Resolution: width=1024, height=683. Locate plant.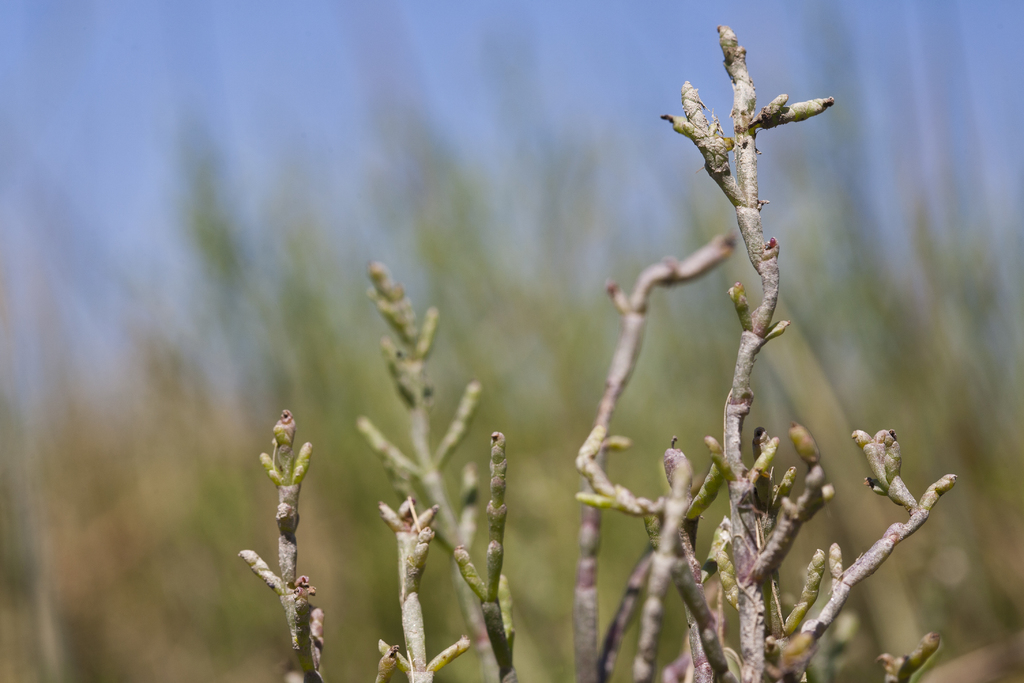
bbox(231, 24, 958, 682).
